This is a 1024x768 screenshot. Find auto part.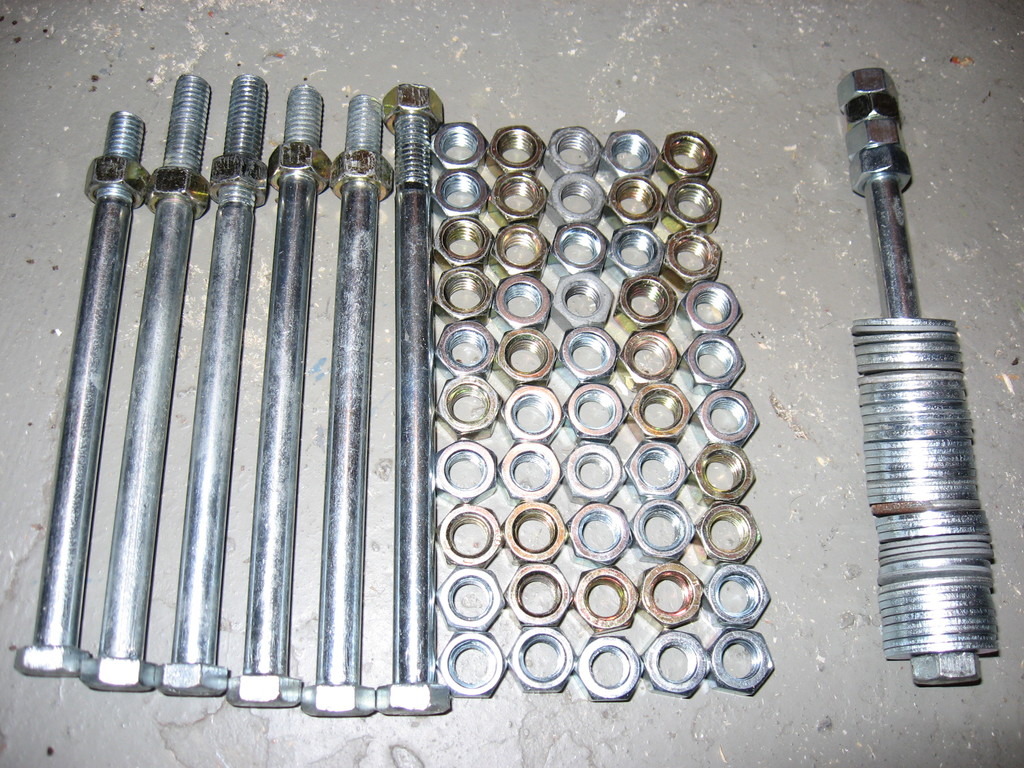
Bounding box: detection(836, 67, 983, 691).
